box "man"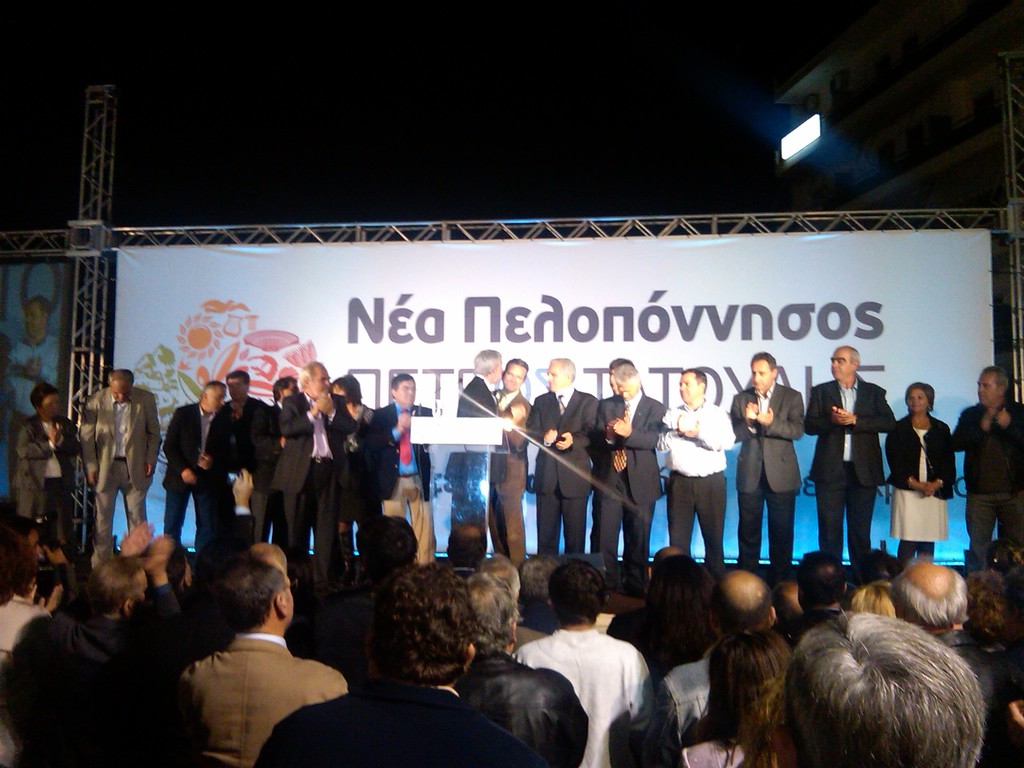
271 361 357 584
